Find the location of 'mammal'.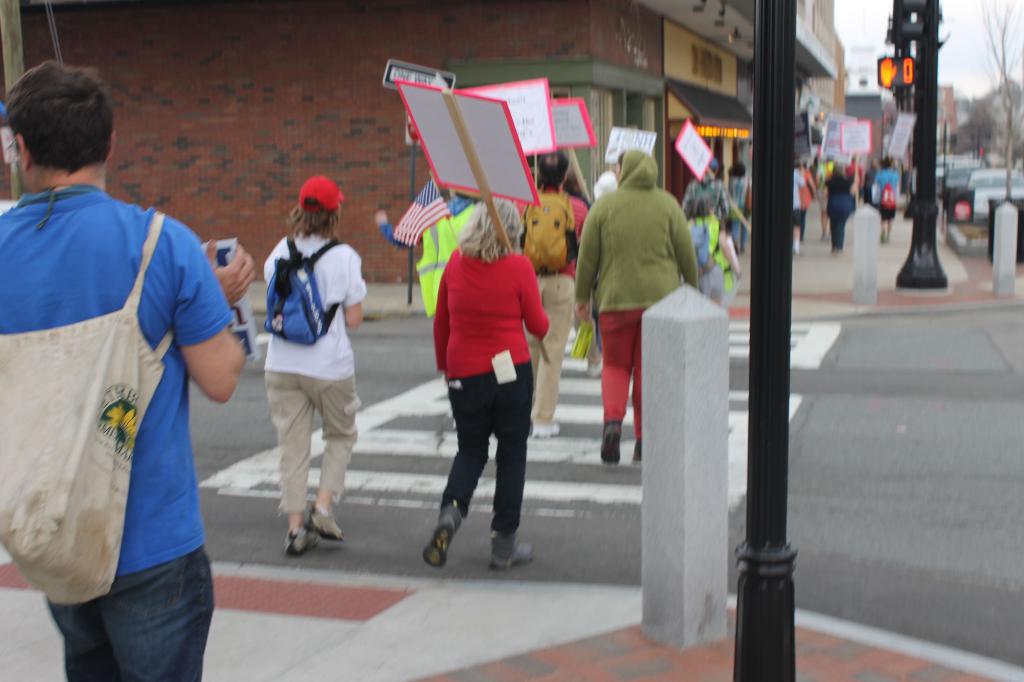
Location: bbox=(0, 63, 248, 681).
